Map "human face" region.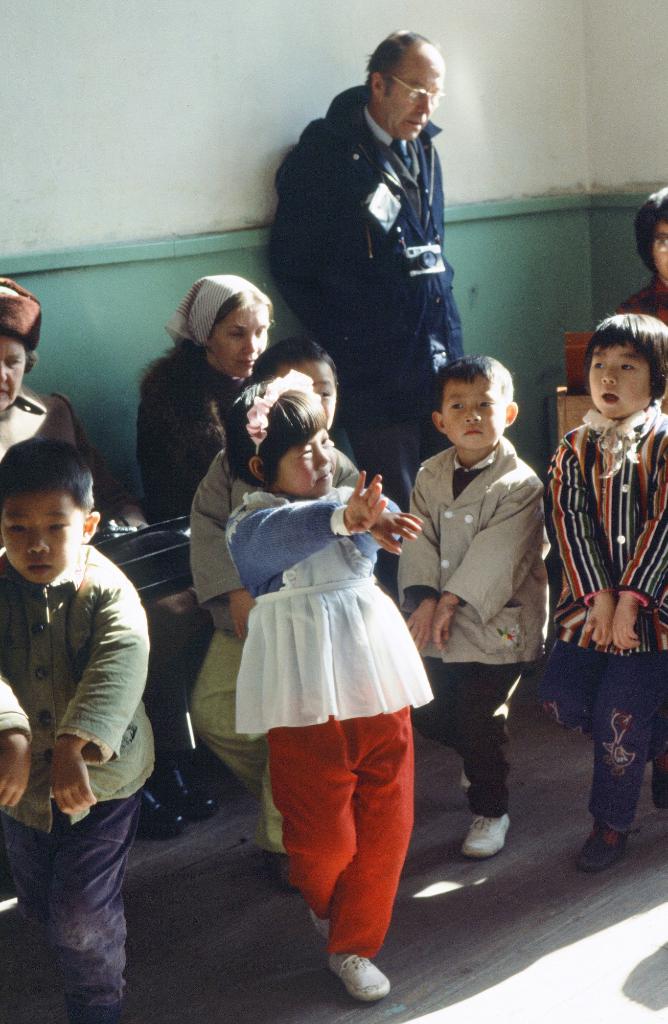
Mapped to l=3, t=488, r=85, b=584.
